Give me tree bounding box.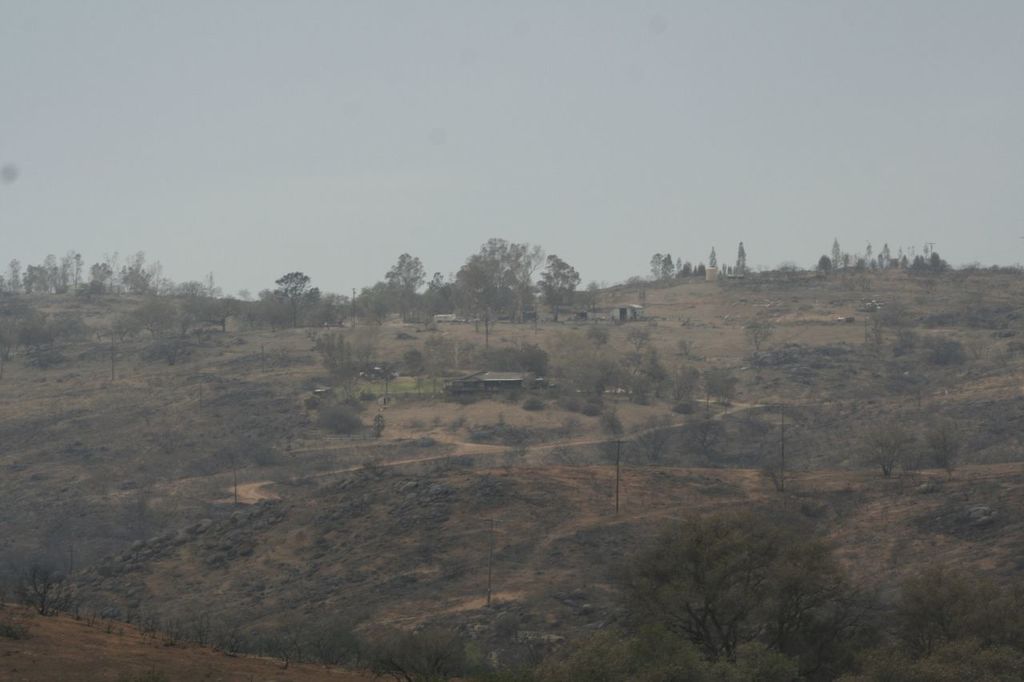
bbox=(645, 251, 667, 285).
